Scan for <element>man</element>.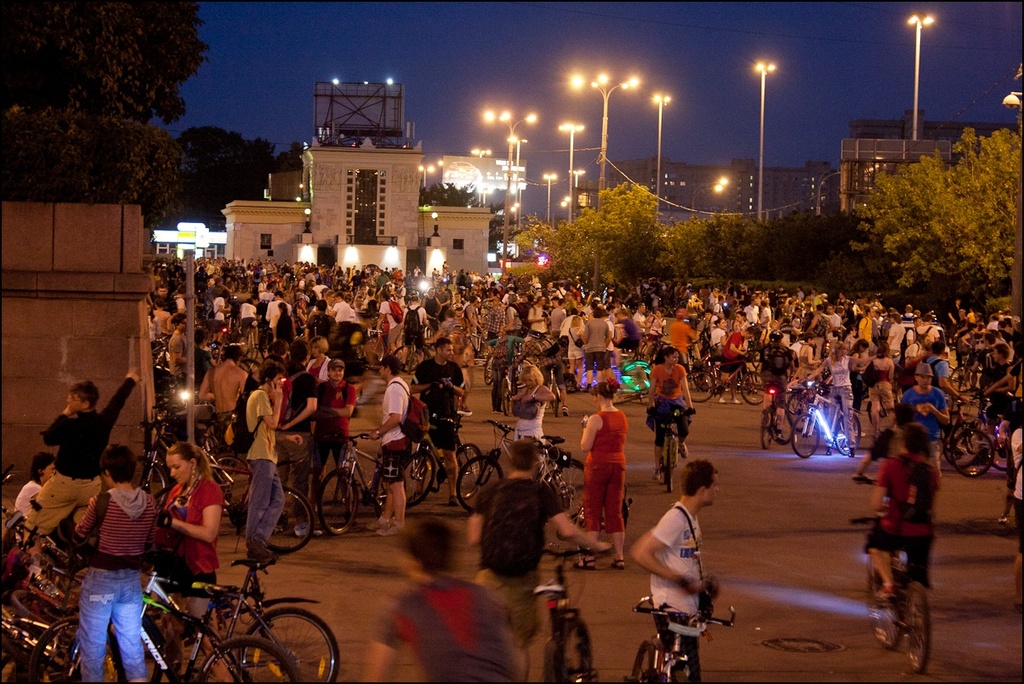
Scan result: box(805, 306, 826, 338).
